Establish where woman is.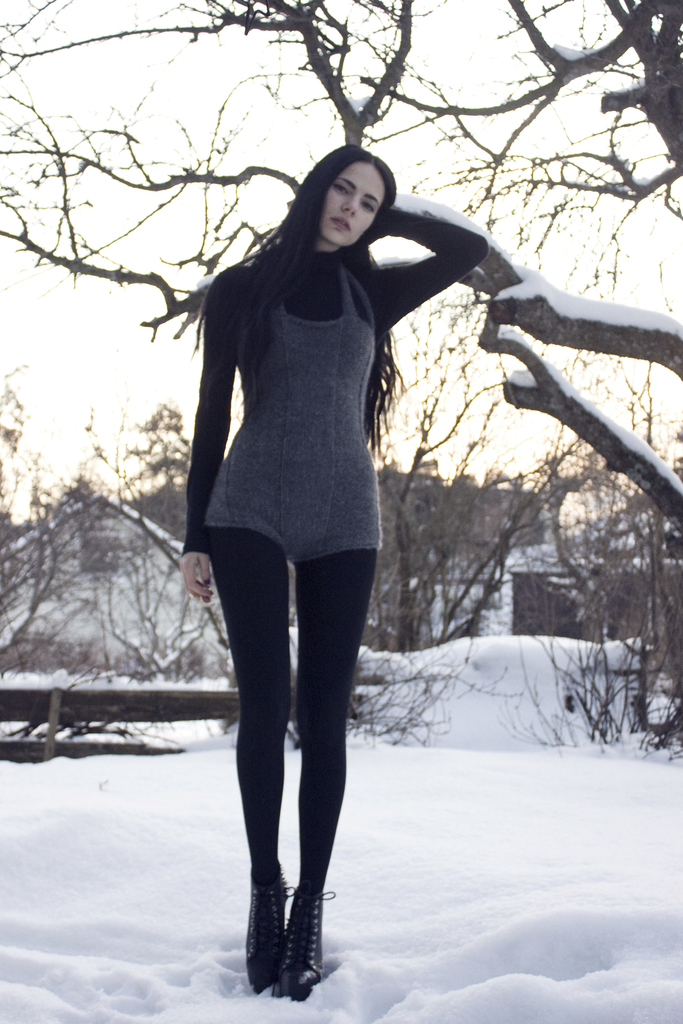
Established at Rect(147, 116, 502, 1023).
